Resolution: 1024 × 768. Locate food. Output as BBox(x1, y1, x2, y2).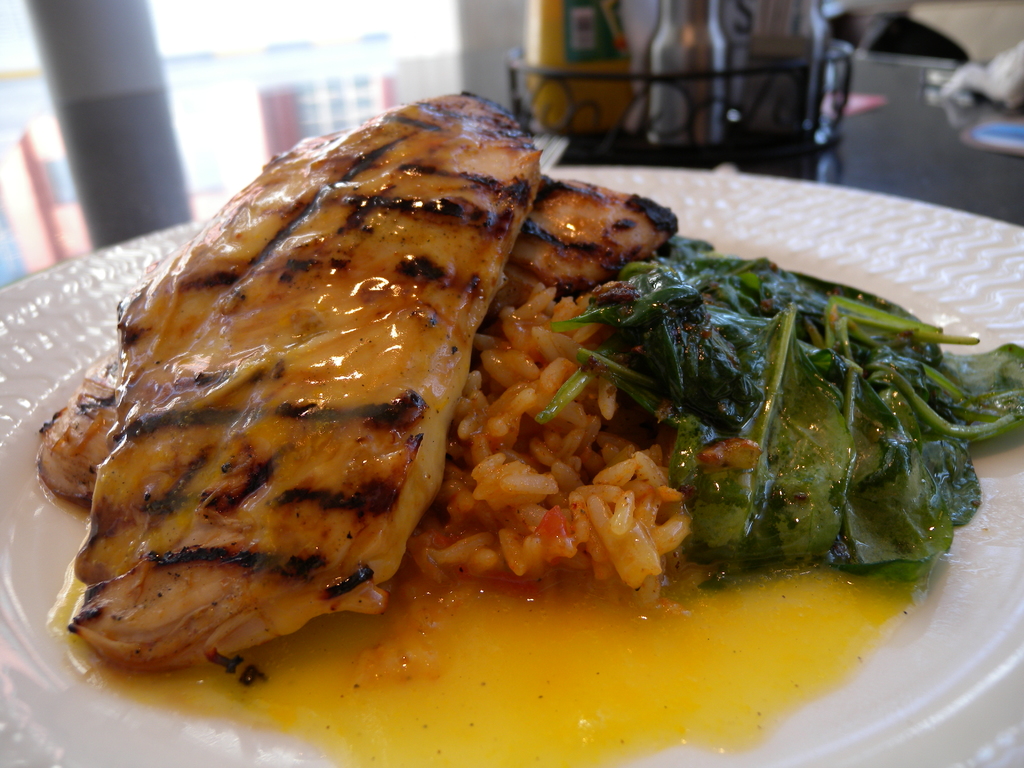
BBox(38, 87, 1023, 767).
